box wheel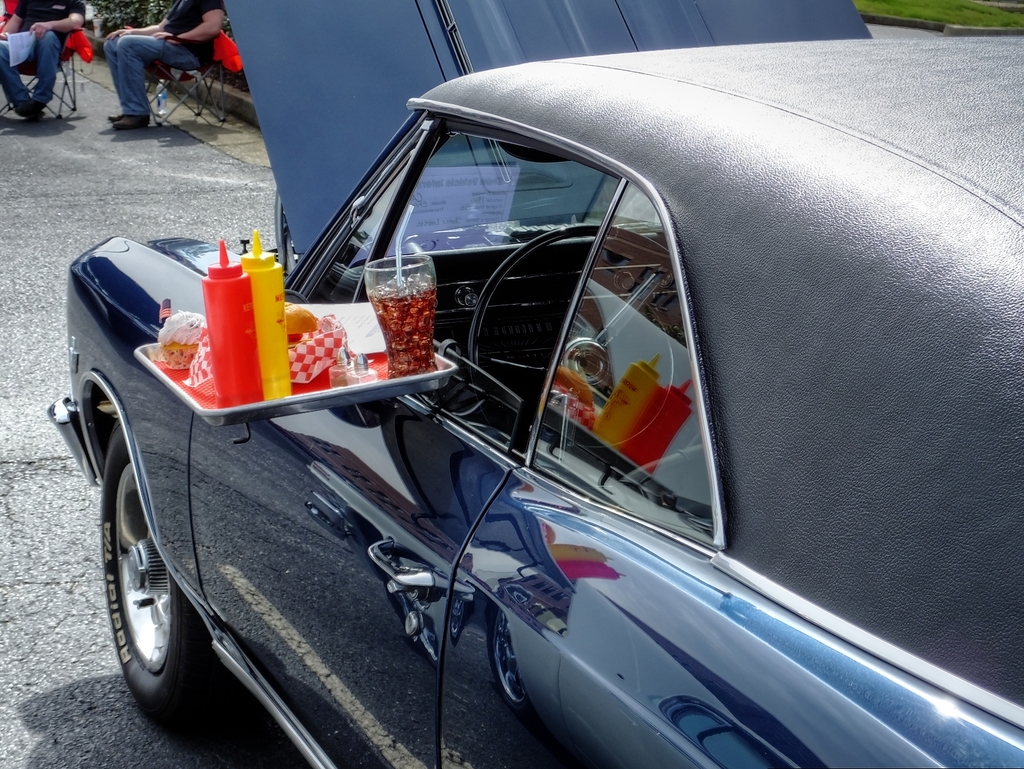
[left=464, top=222, right=668, bottom=397]
